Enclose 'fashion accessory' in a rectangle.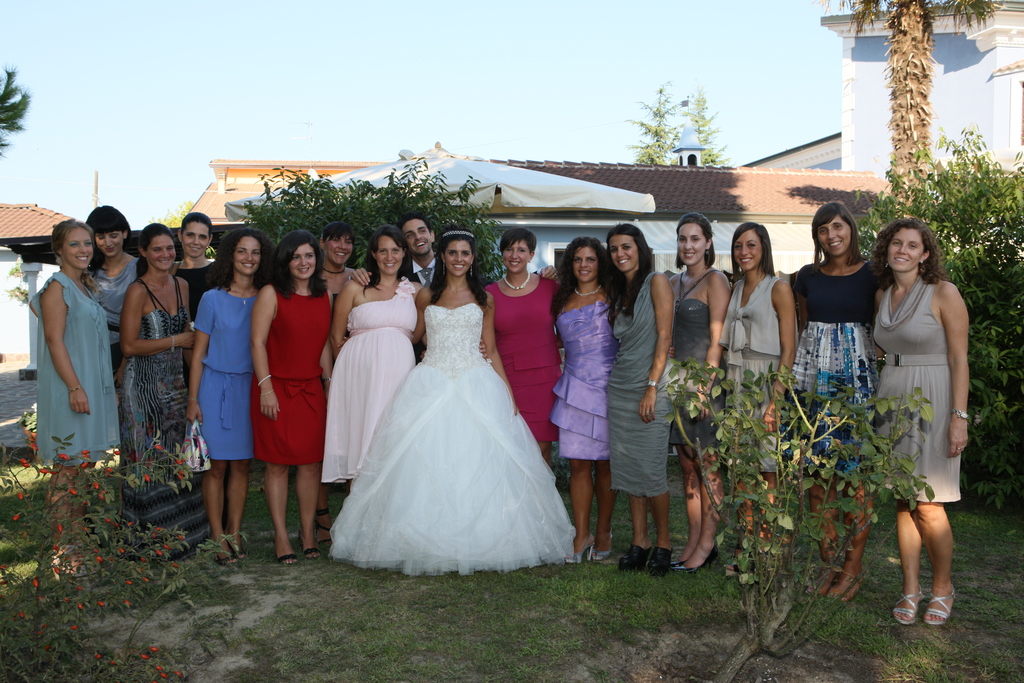
bbox(319, 376, 333, 388).
